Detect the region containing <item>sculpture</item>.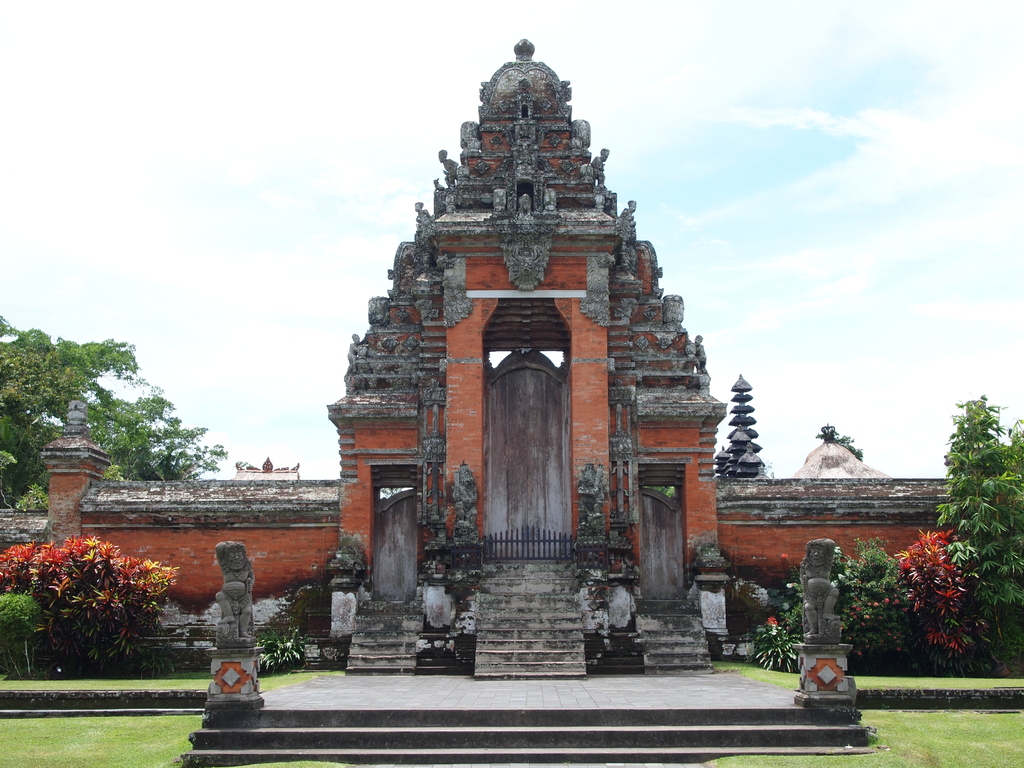
(794,540,842,643).
